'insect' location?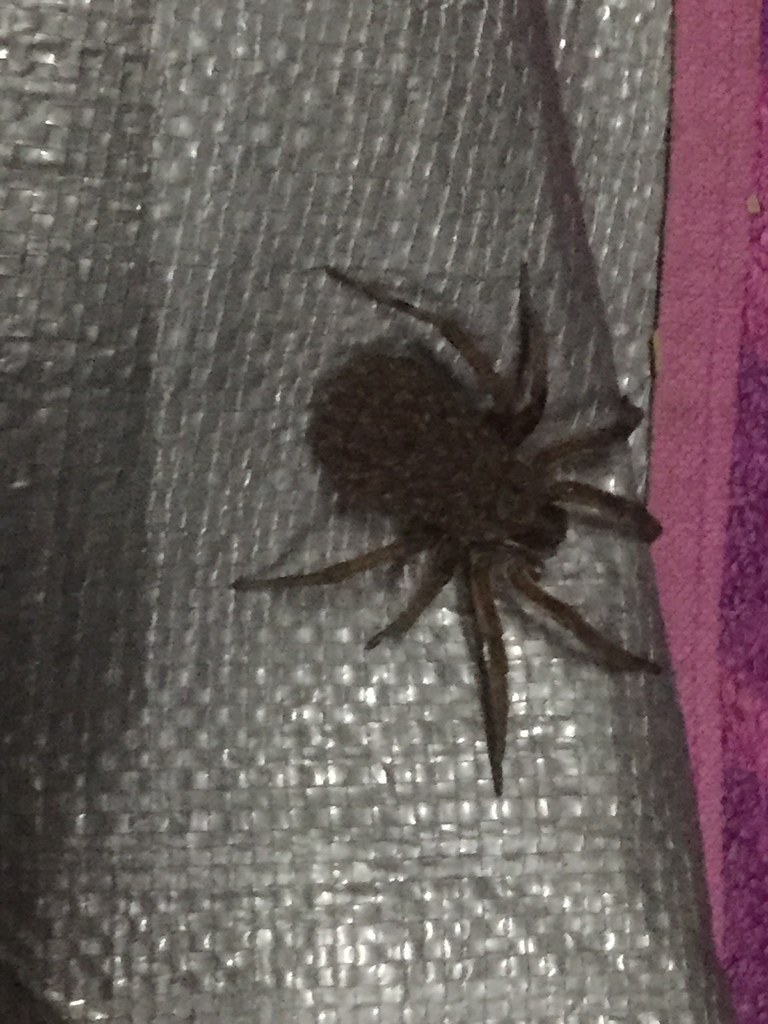
(left=226, top=263, right=656, bottom=795)
